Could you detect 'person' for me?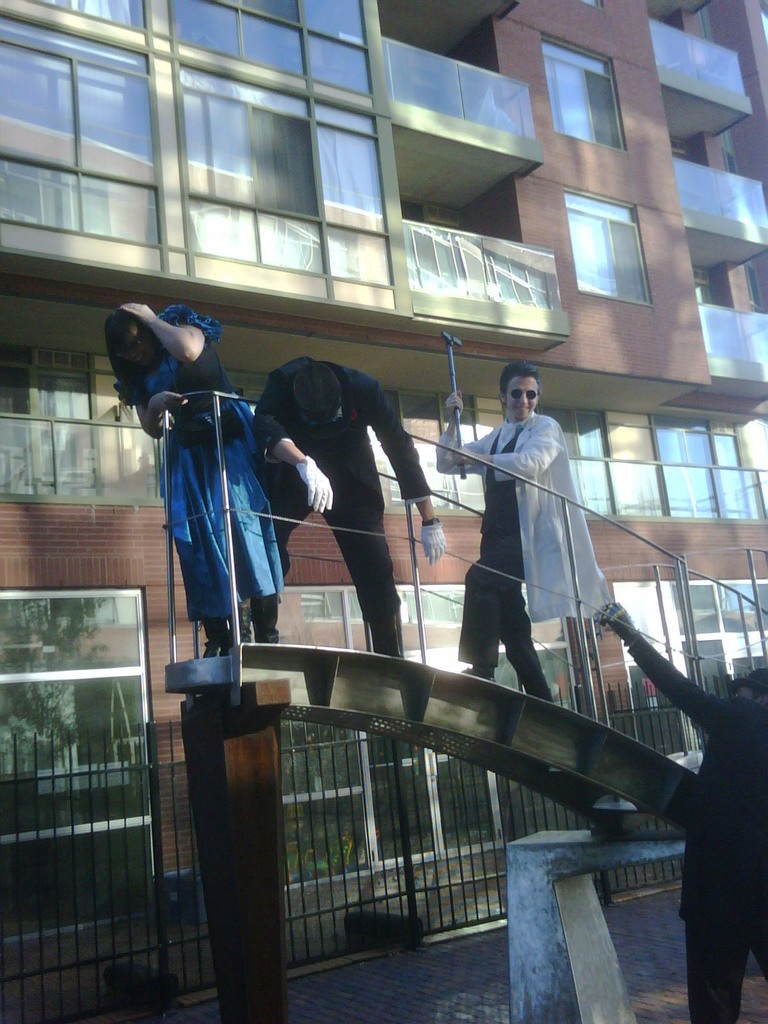
Detection result: (246,351,447,669).
